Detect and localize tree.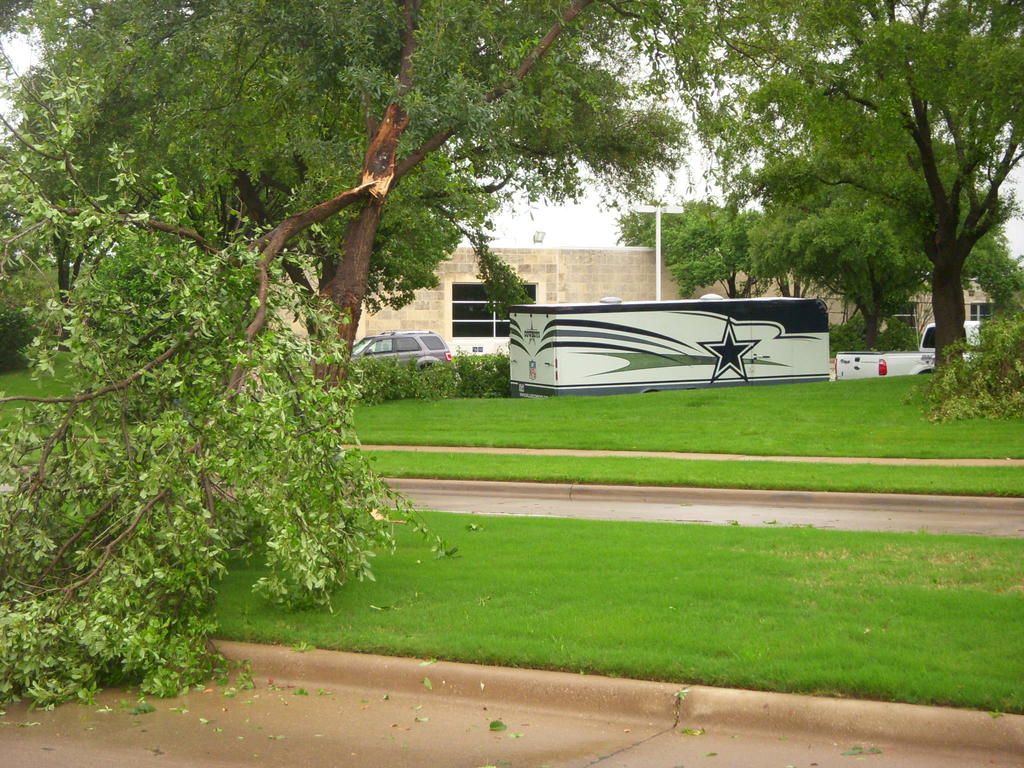
Localized at crop(926, 157, 1023, 327).
